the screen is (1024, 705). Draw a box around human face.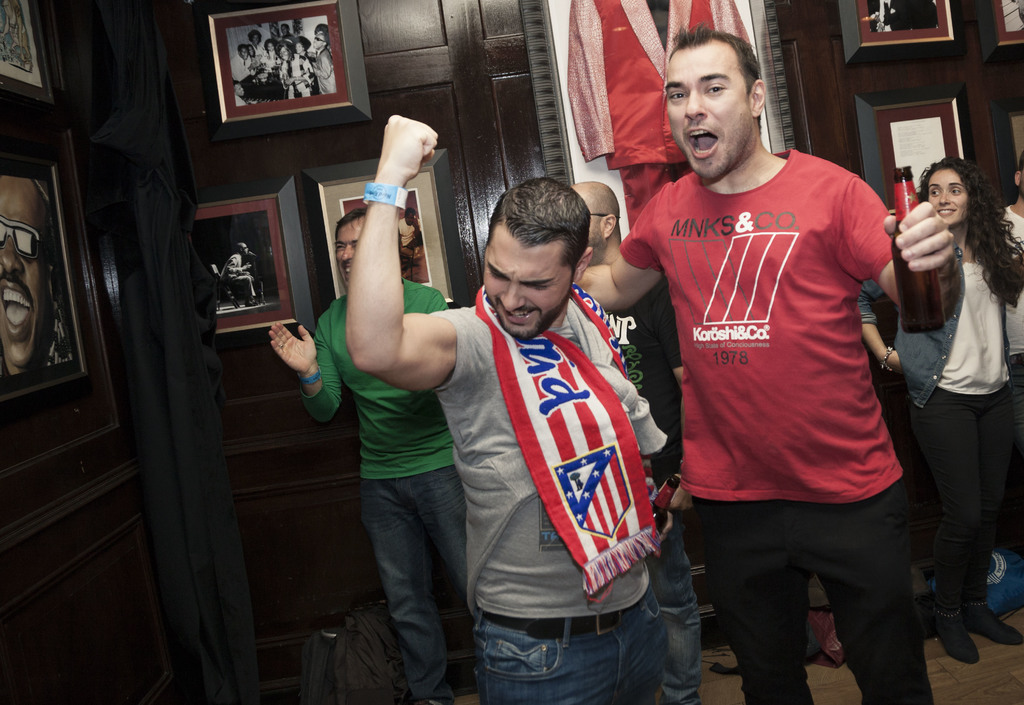
(left=316, top=31, right=325, bottom=51).
